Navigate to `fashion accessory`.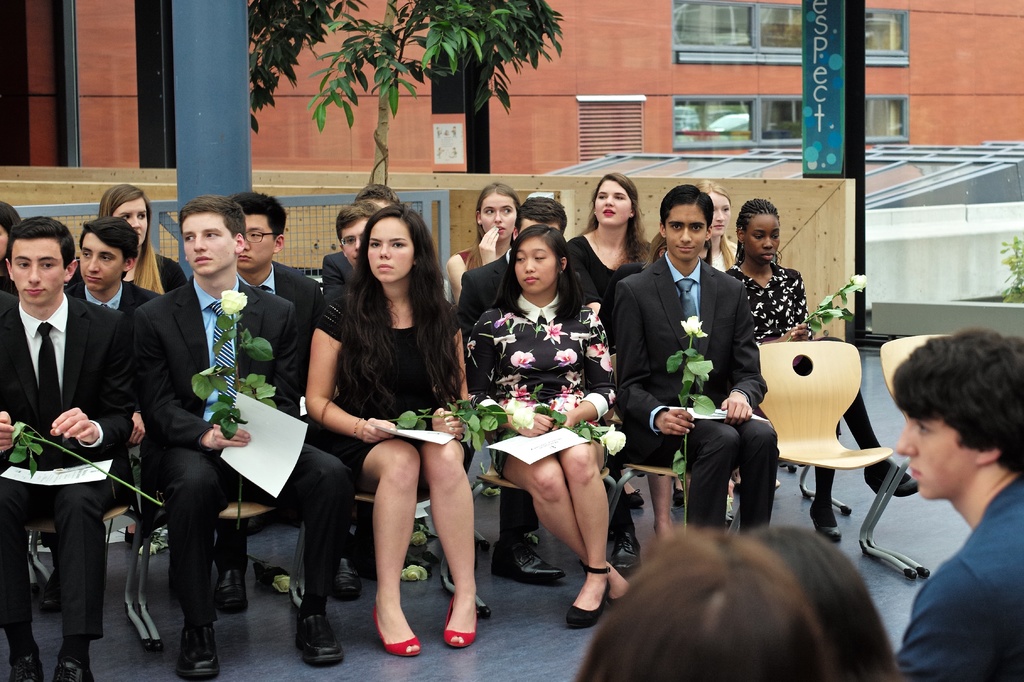
Navigation target: (867,472,919,500).
